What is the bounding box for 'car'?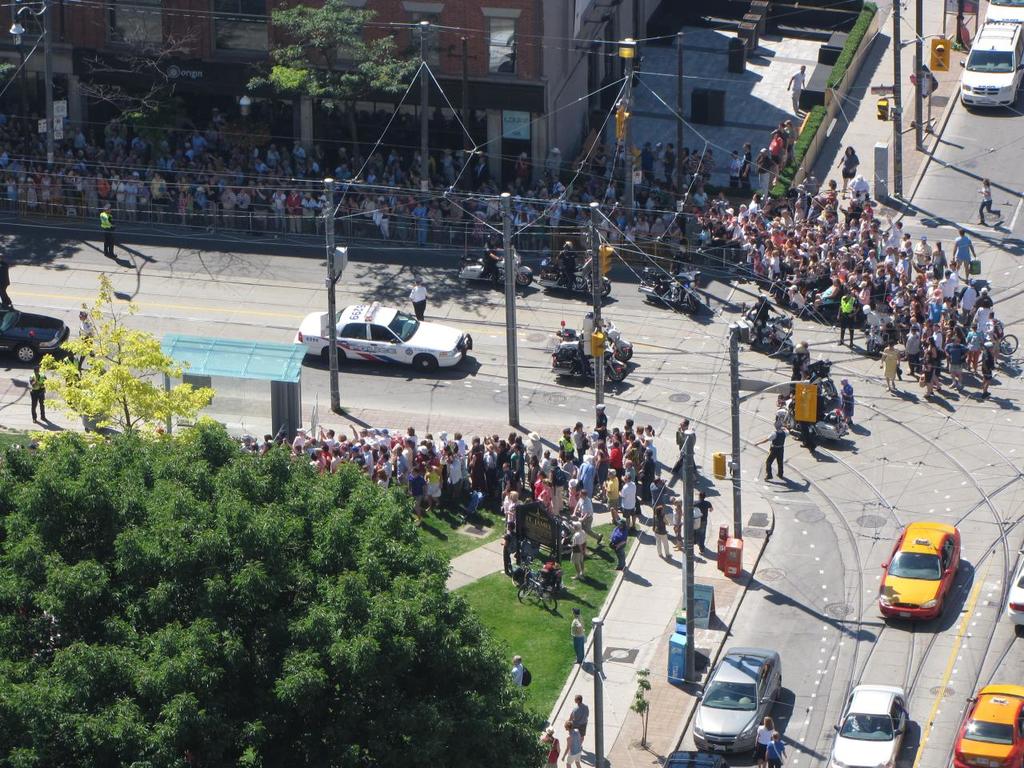
Rect(661, 750, 730, 767).
